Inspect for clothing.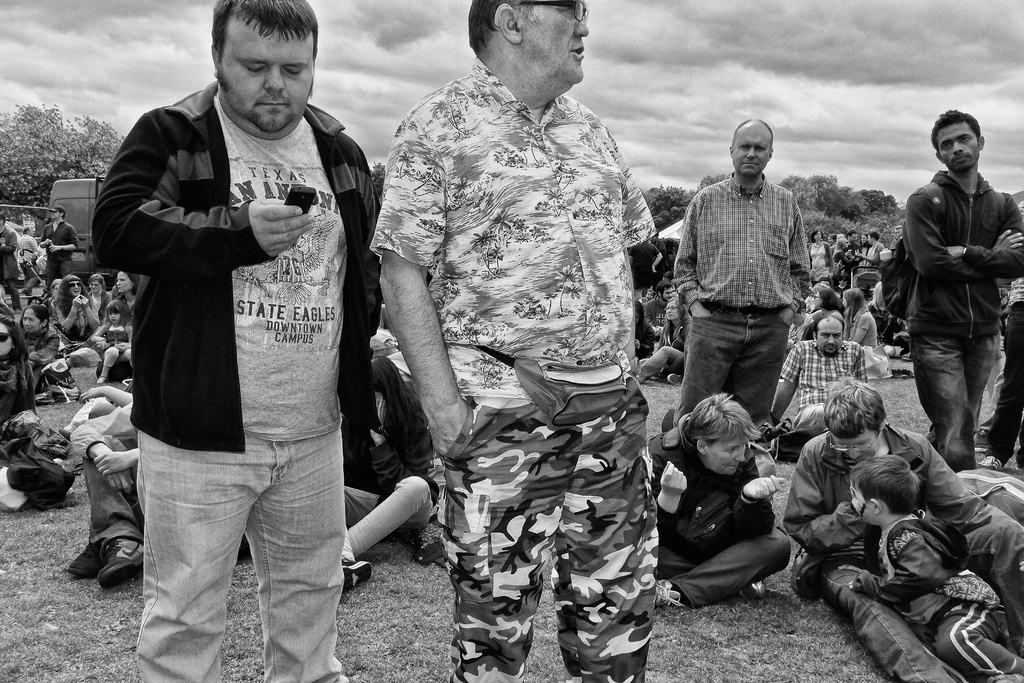
Inspection: <box>650,416,790,612</box>.
